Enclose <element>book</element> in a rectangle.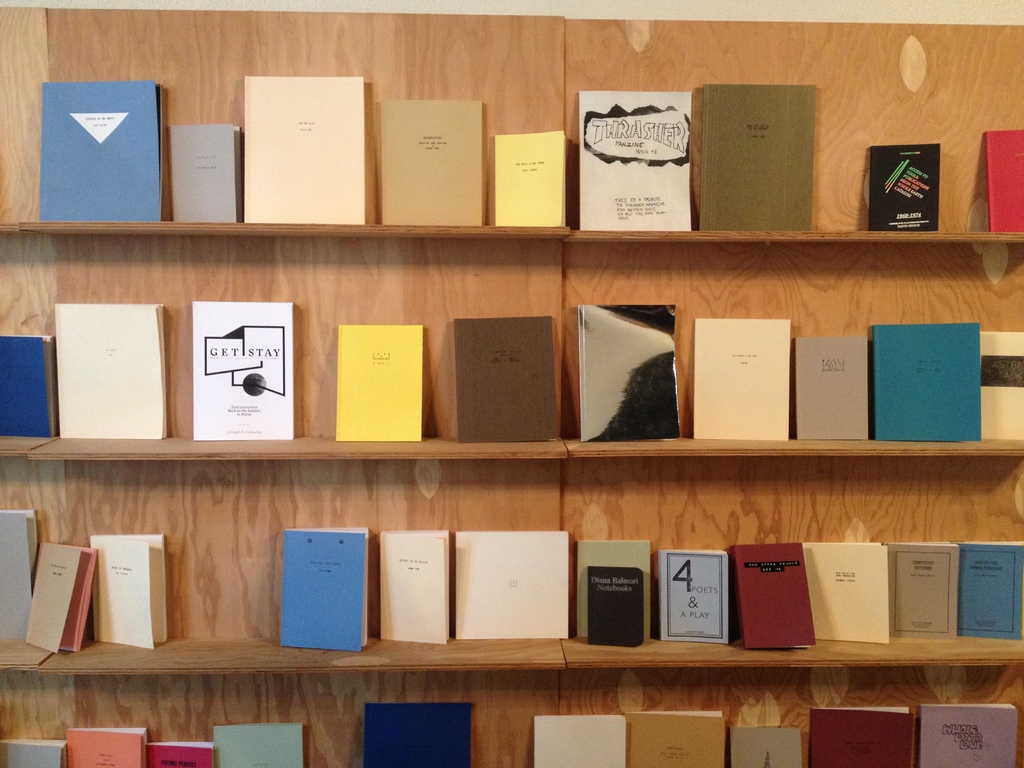
578, 88, 701, 237.
